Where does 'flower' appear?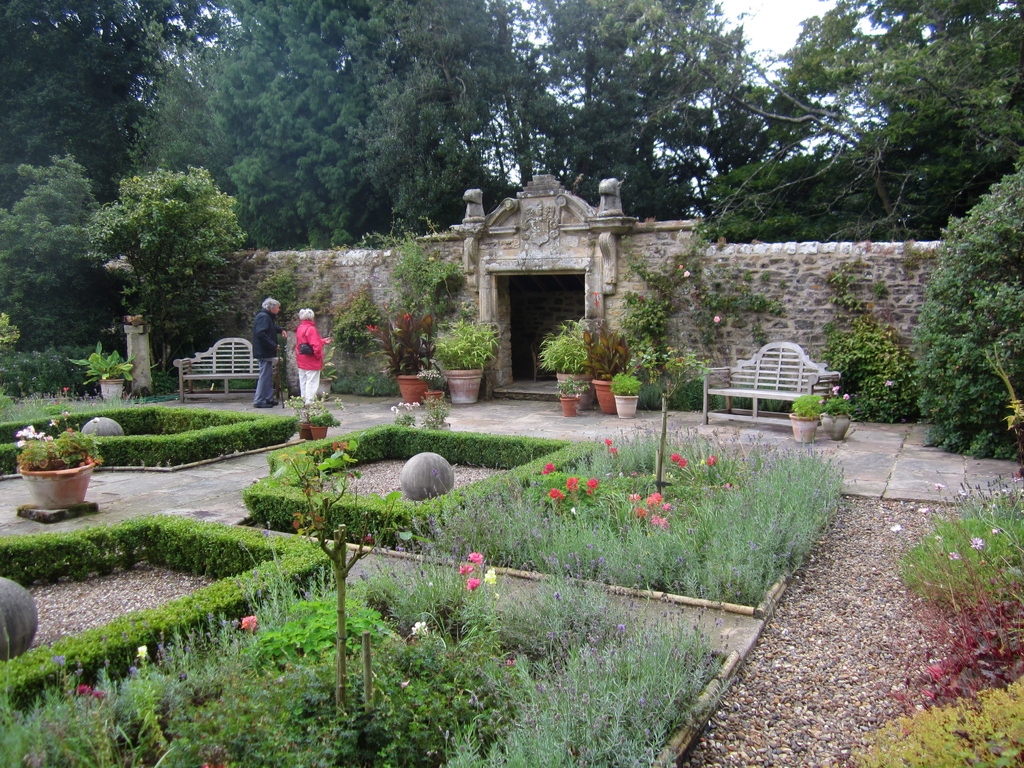
Appears at <box>408,621,428,637</box>.
